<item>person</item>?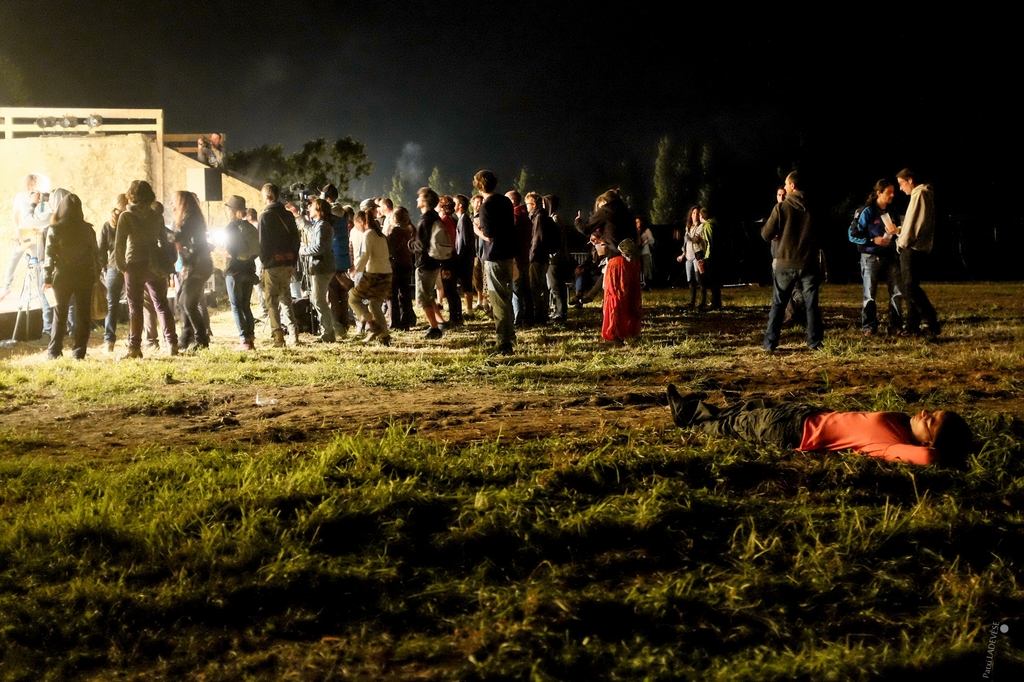
200/126/228/164
